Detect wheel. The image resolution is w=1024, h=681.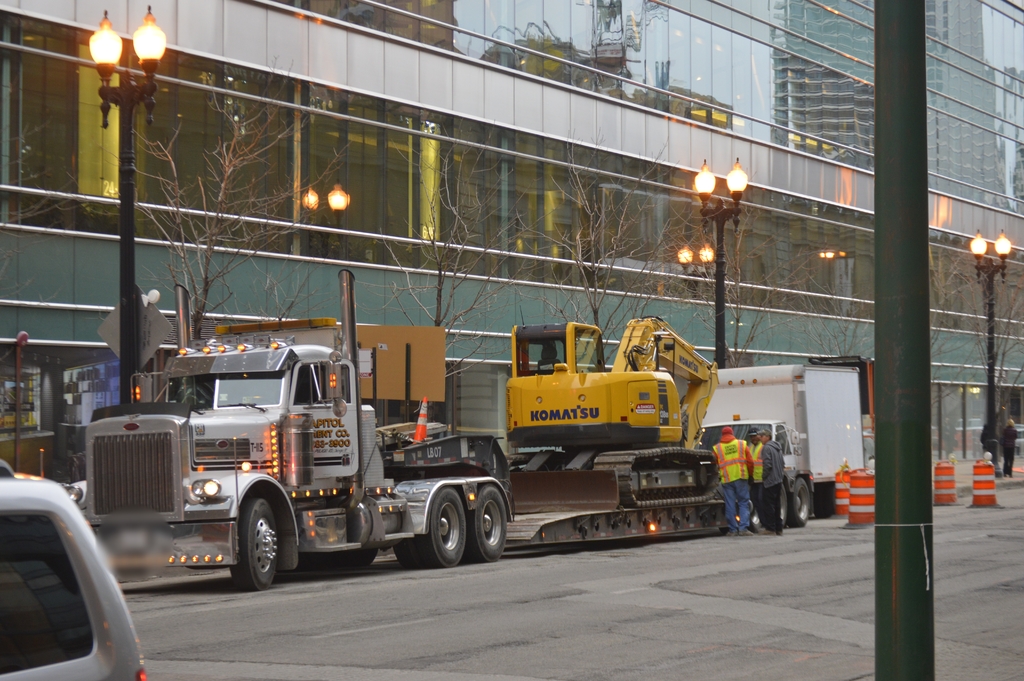
[419, 487, 466, 570].
